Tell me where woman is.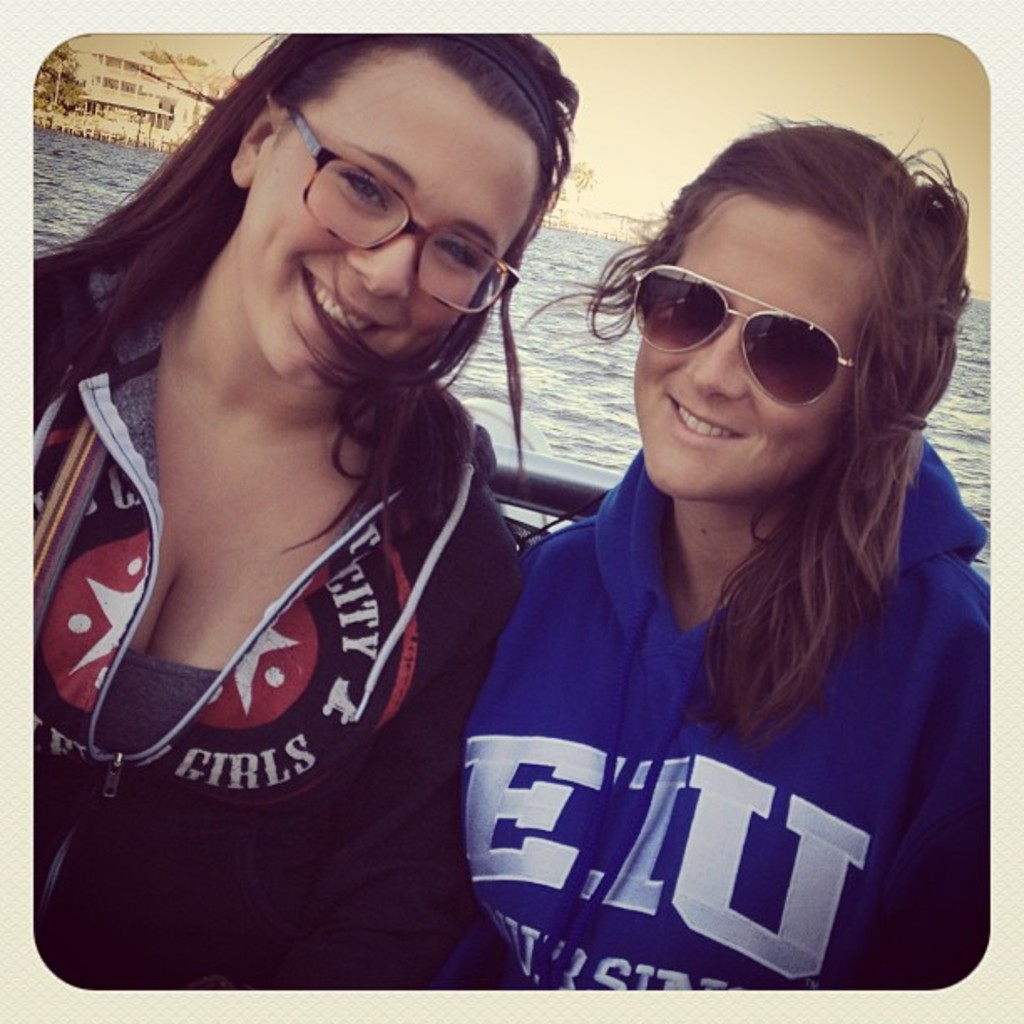
woman is at (left=460, top=117, right=987, bottom=992).
